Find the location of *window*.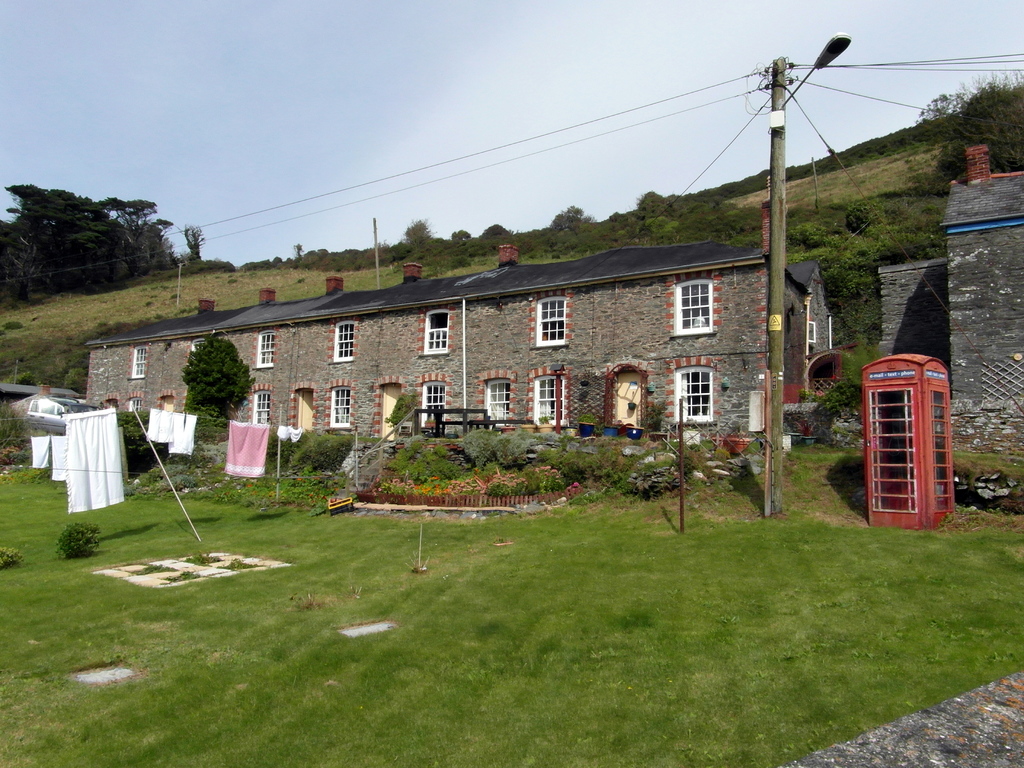
Location: crop(533, 384, 561, 425).
